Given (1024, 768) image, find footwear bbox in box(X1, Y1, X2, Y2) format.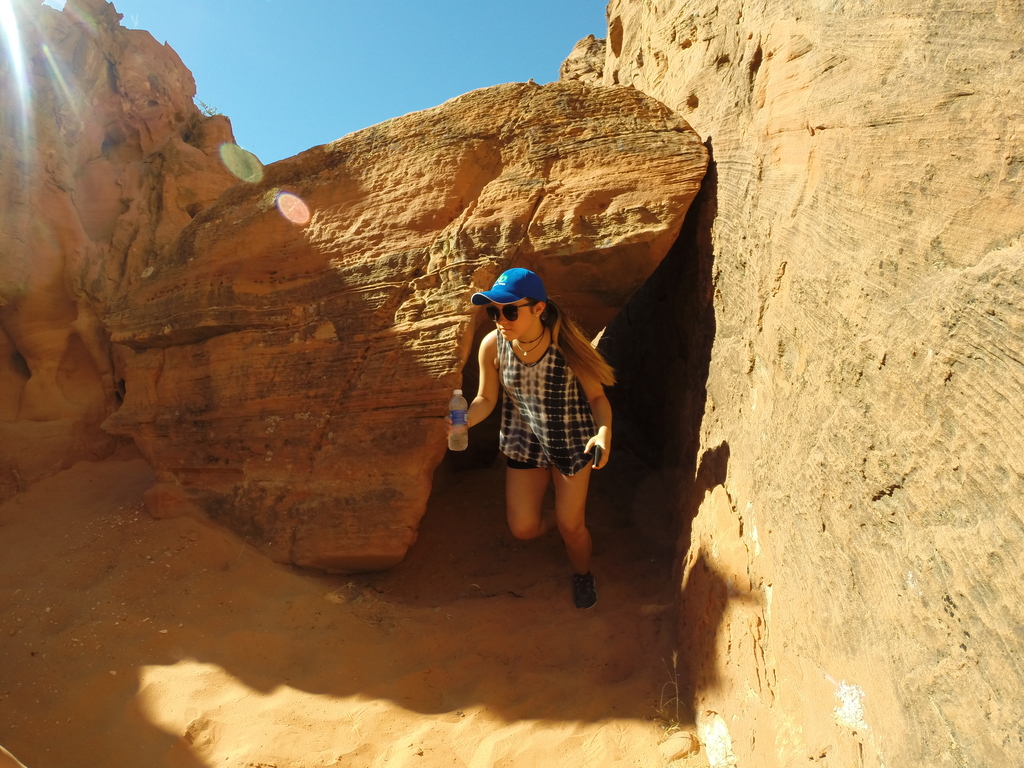
box(570, 570, 600, 612).
